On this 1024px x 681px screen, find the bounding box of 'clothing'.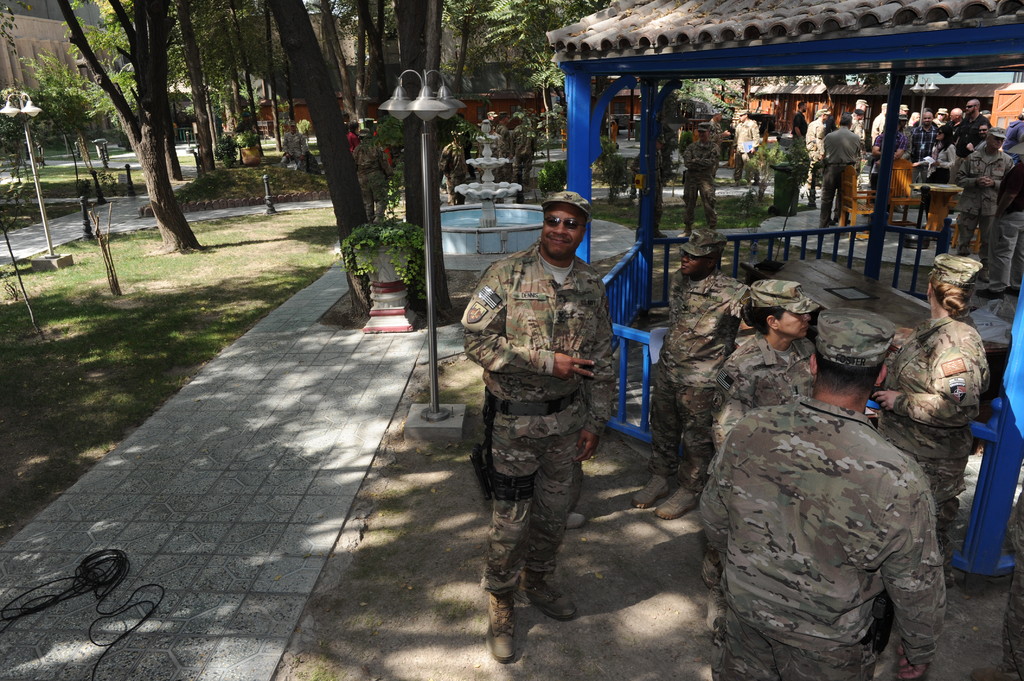
Bounding box: <box>653,266,754,485</box>.
